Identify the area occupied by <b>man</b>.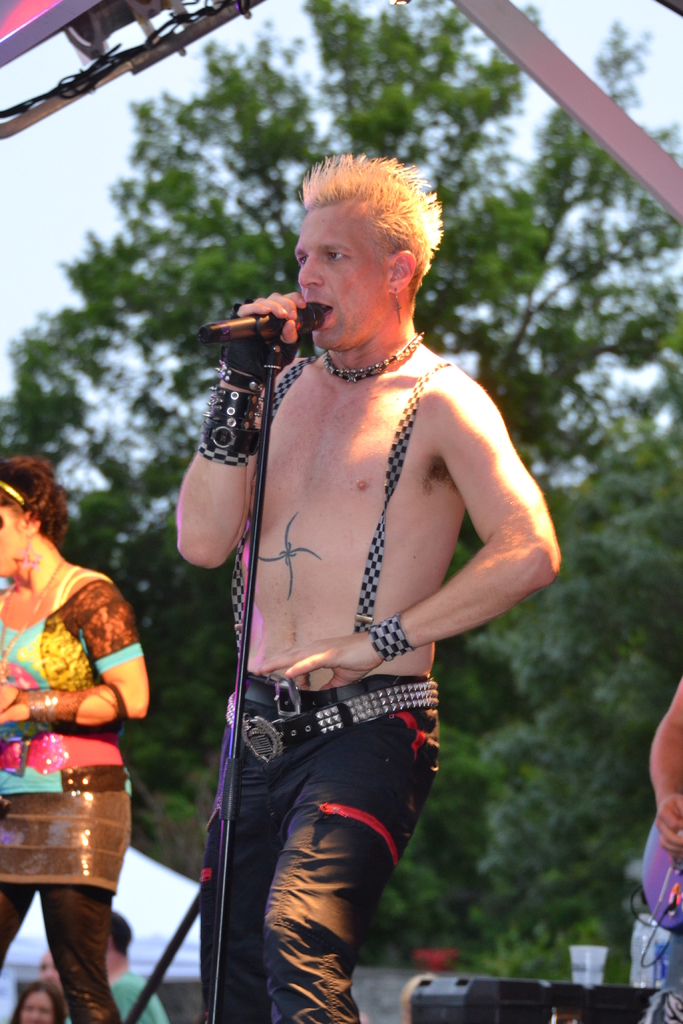
Area: <bbox>177, 166, 563, 1023</bbox>.
